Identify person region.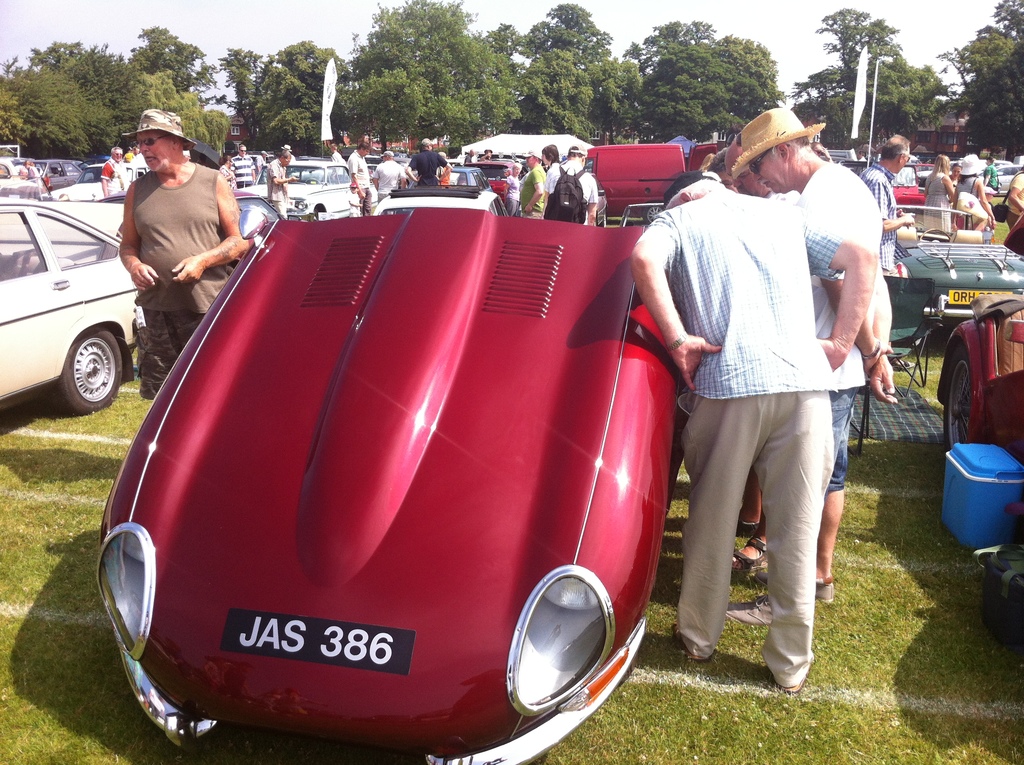
Region: <region>518, 152, 545, 220</region>.
